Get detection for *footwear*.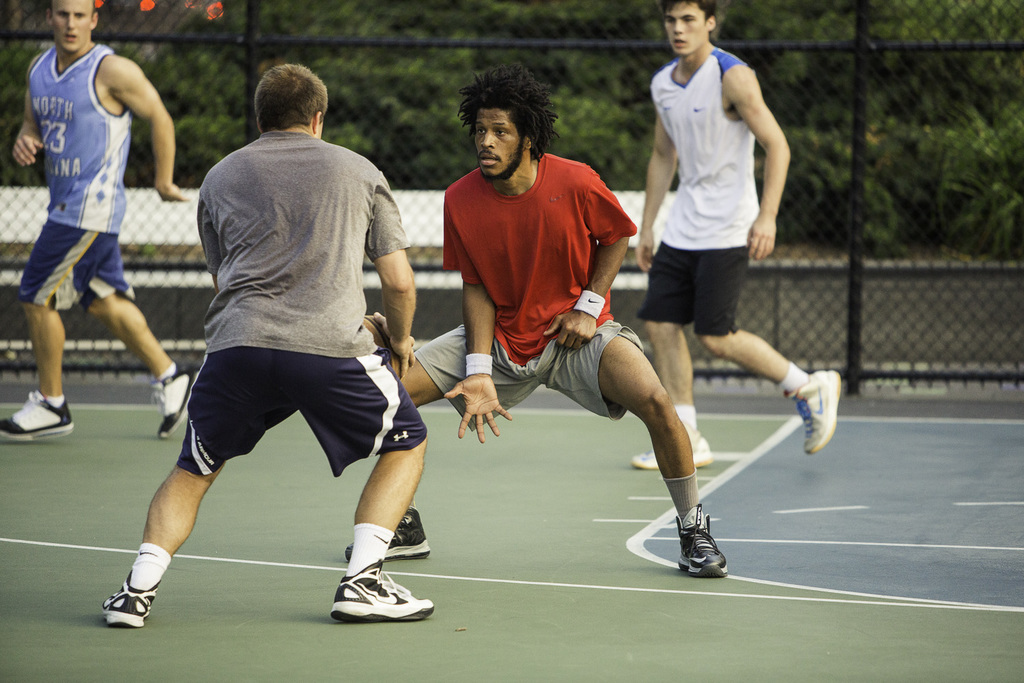
Detection: x1=675, y1=510, x2=741, y2=578.
